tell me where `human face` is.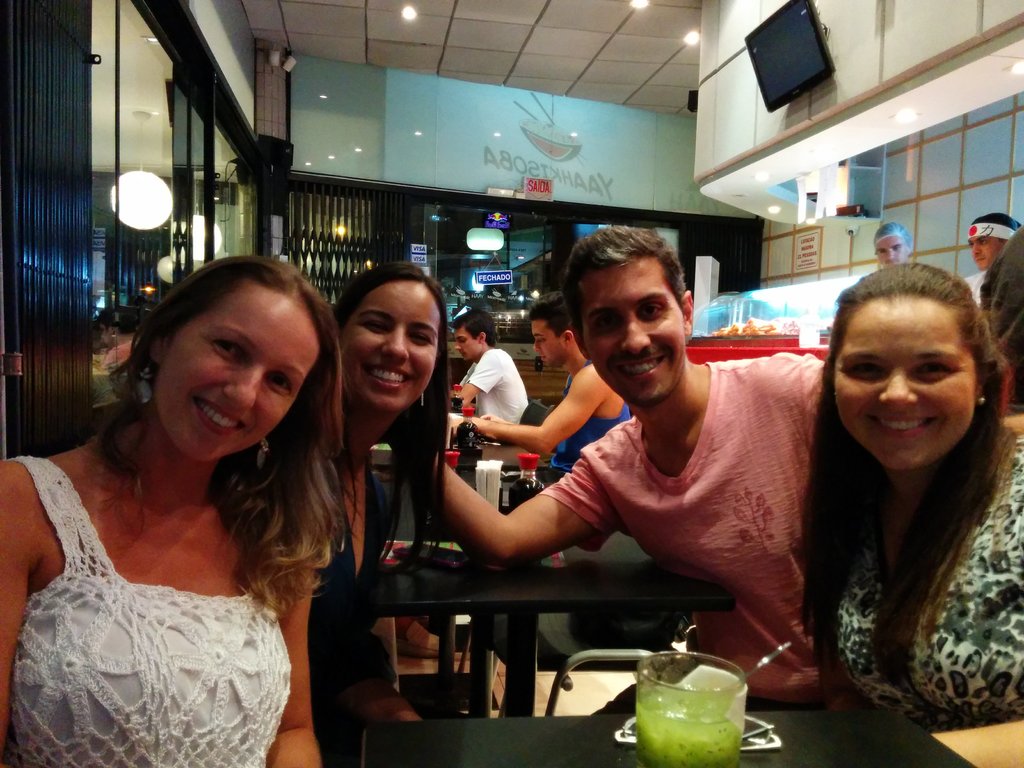
`human face` is at (831, 299, 969, 468).
